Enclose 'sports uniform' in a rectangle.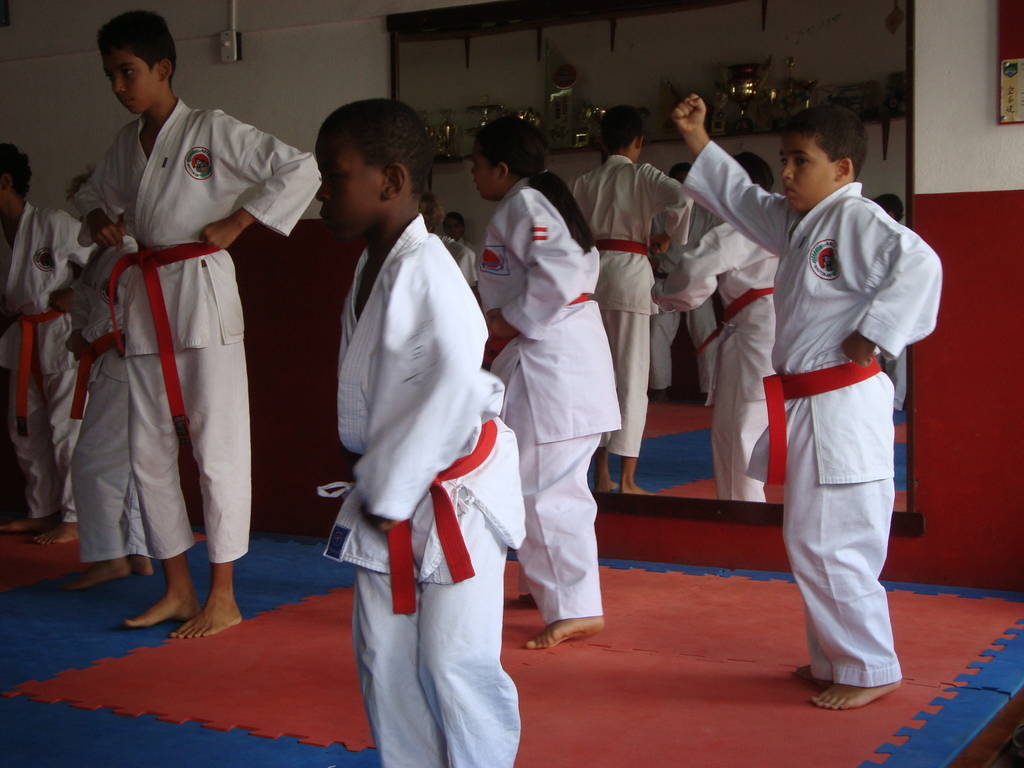
box=[481, 171, 616, 610].
